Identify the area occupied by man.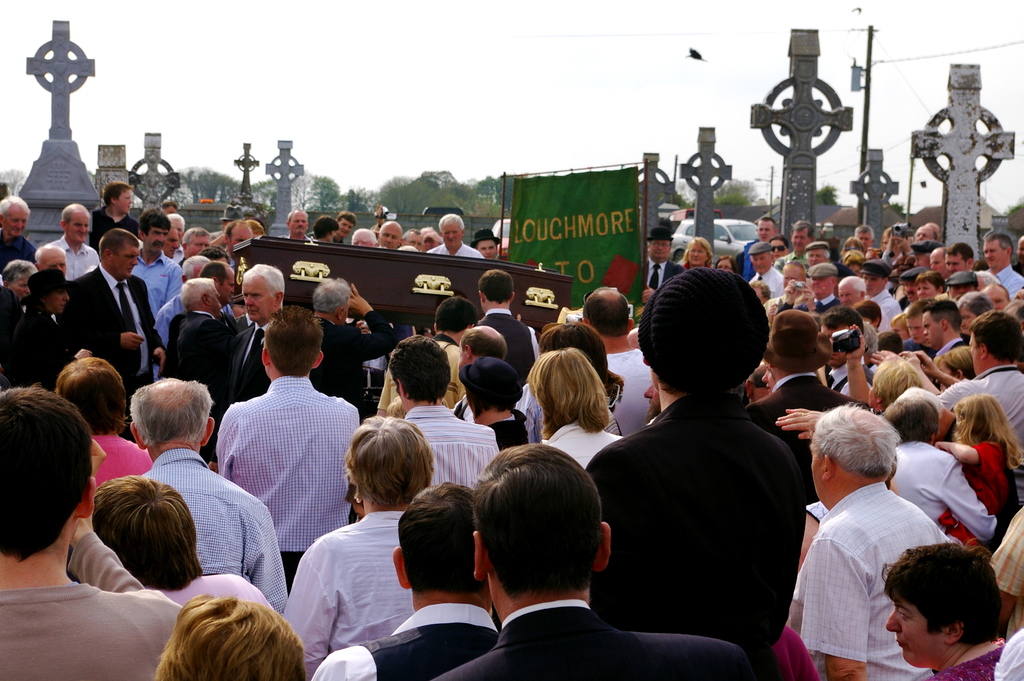
Area: (left=387, top=332, right=497, bottom=493).
